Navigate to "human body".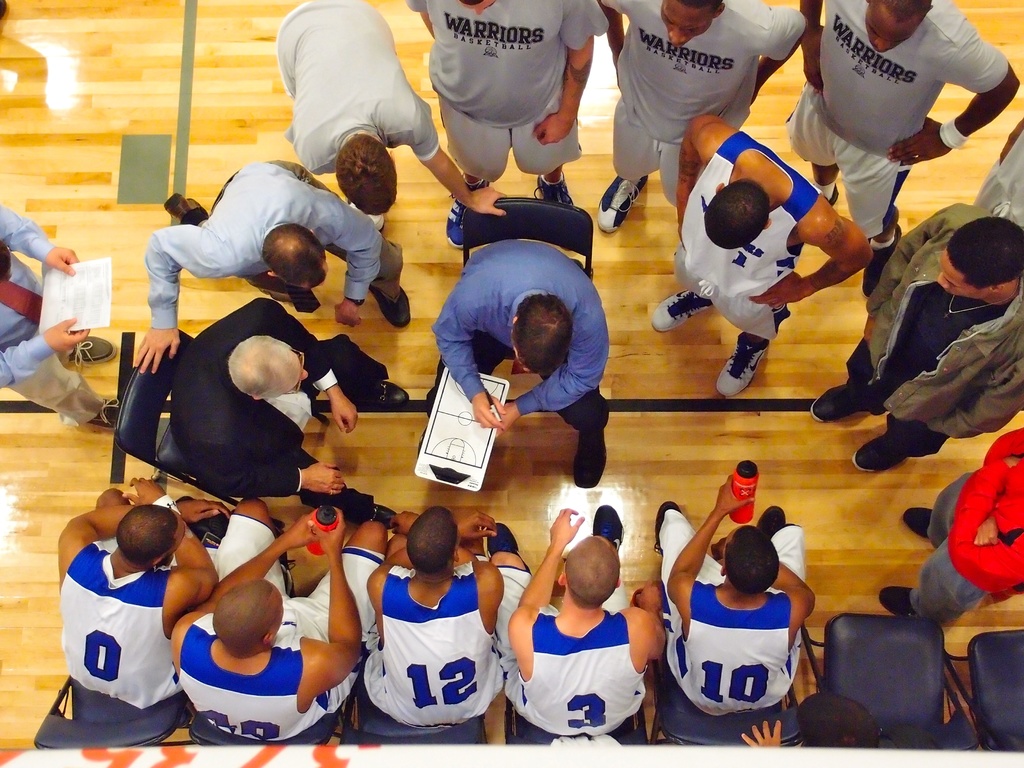
Navigation target: 648/114/876/401.
